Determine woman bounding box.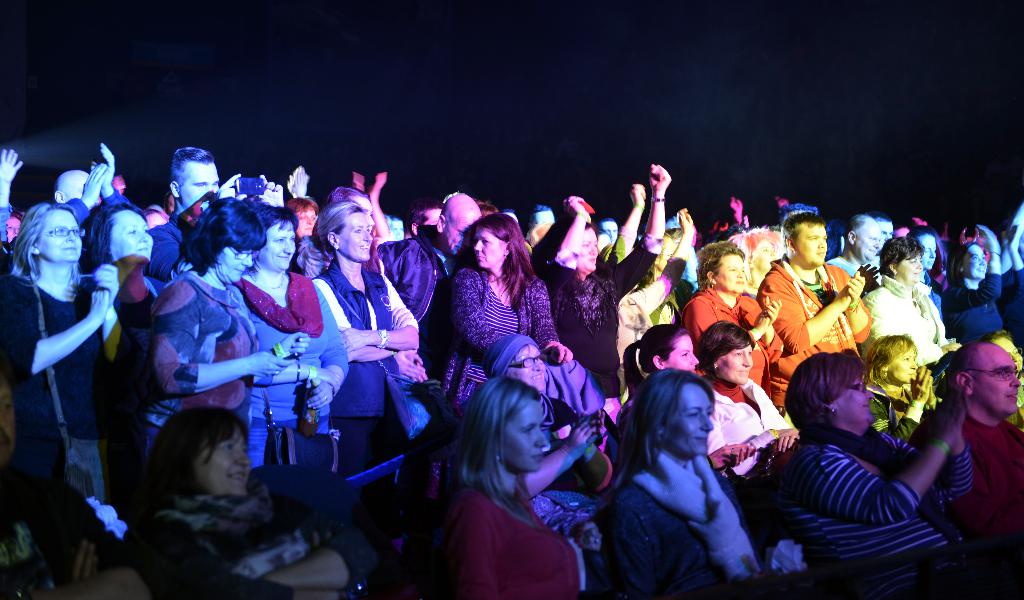
Determined: locate(856, 233, 961, 368).
